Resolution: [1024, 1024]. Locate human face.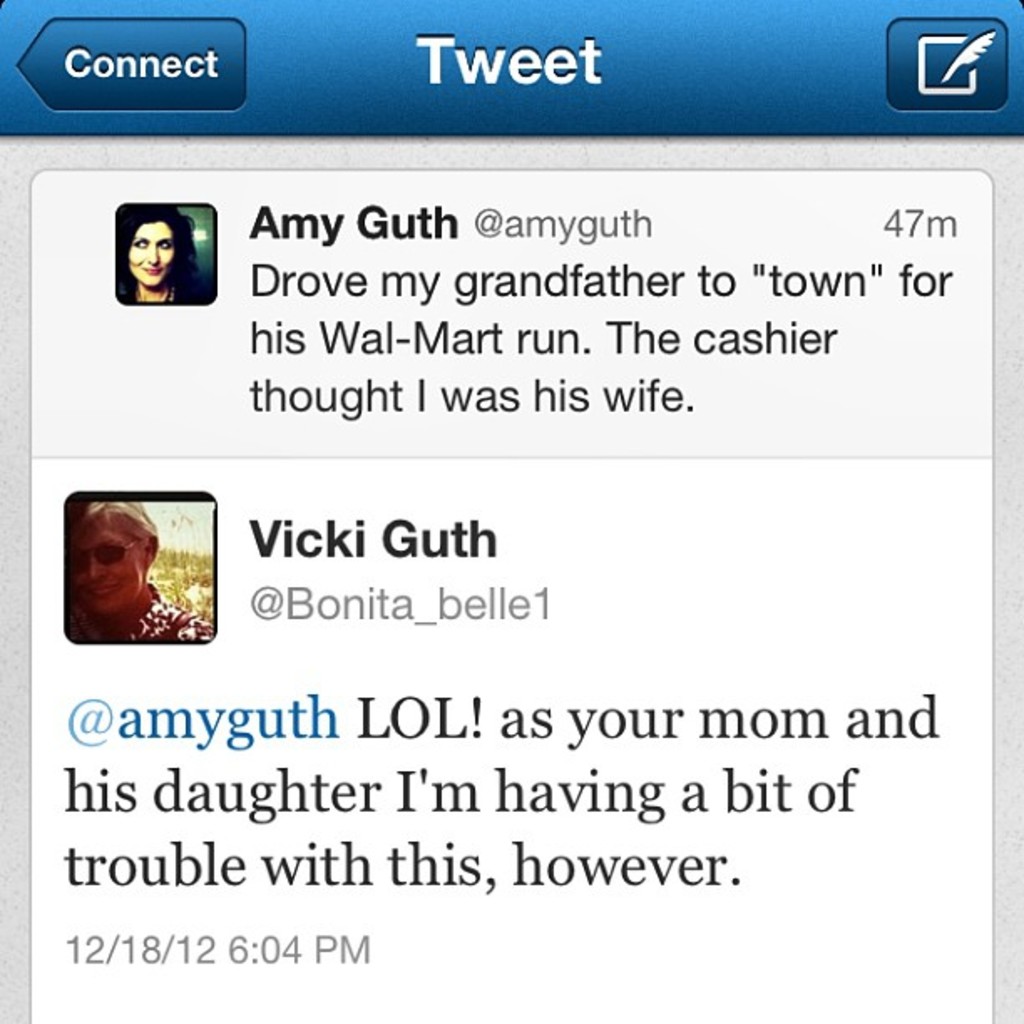
x1=65 y1=520 x2=144 y2=616.
